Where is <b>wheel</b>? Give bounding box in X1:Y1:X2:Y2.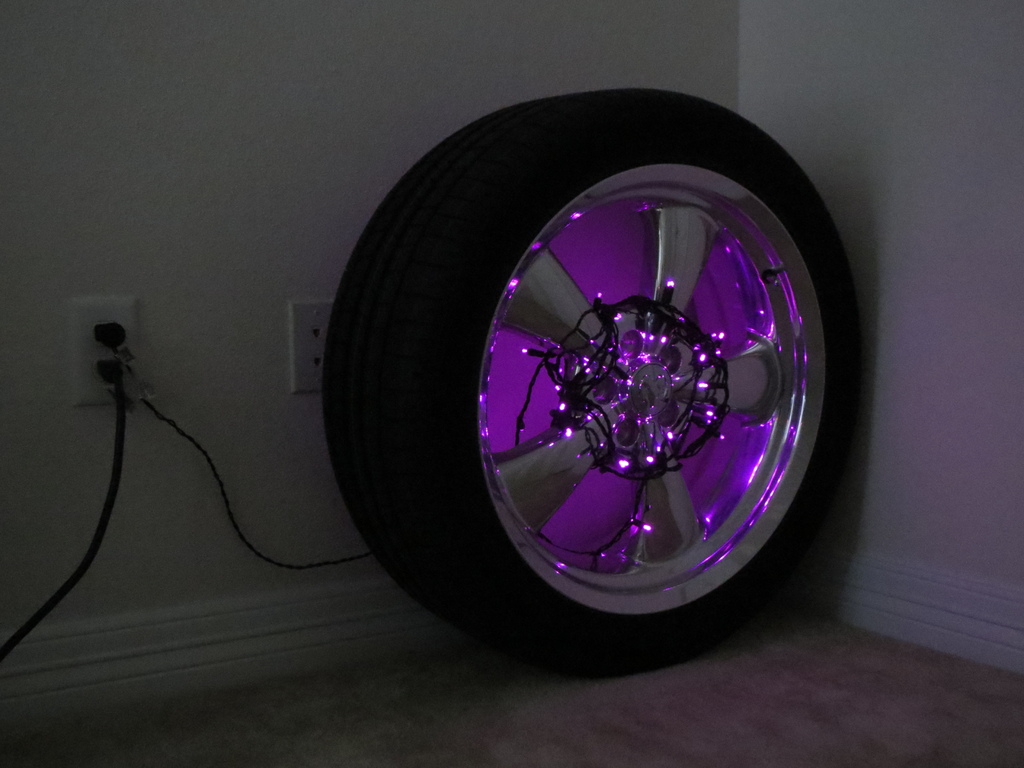
321:88:859:682.
